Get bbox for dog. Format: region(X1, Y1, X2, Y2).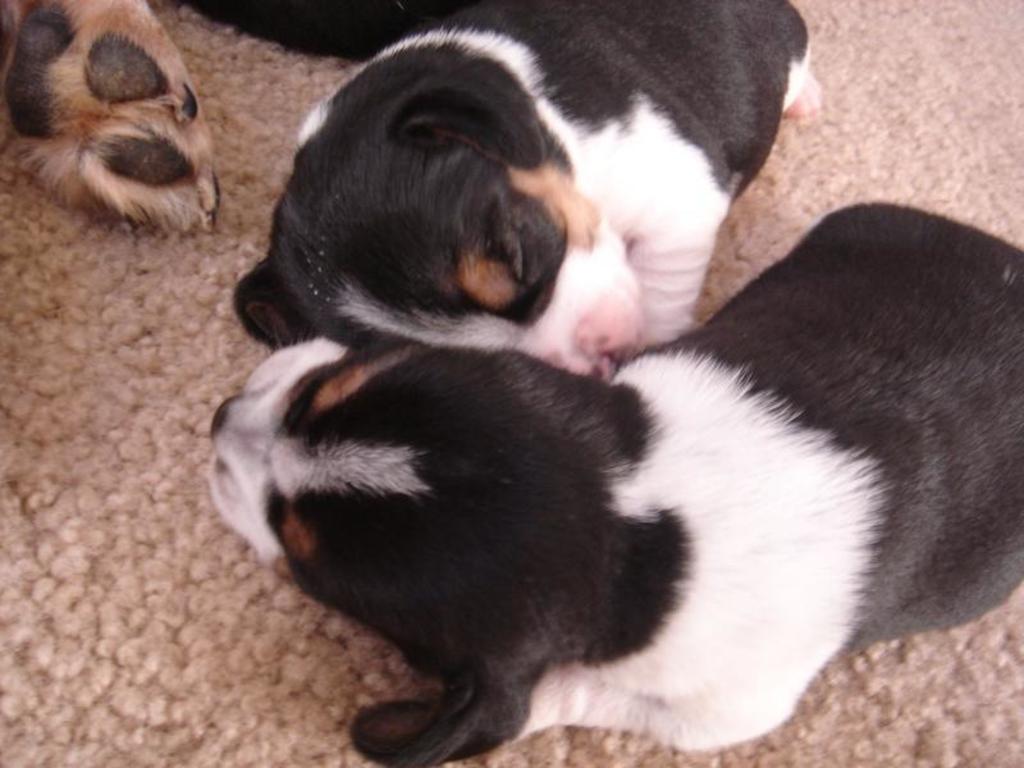
region(0, 0, 439, 233).
